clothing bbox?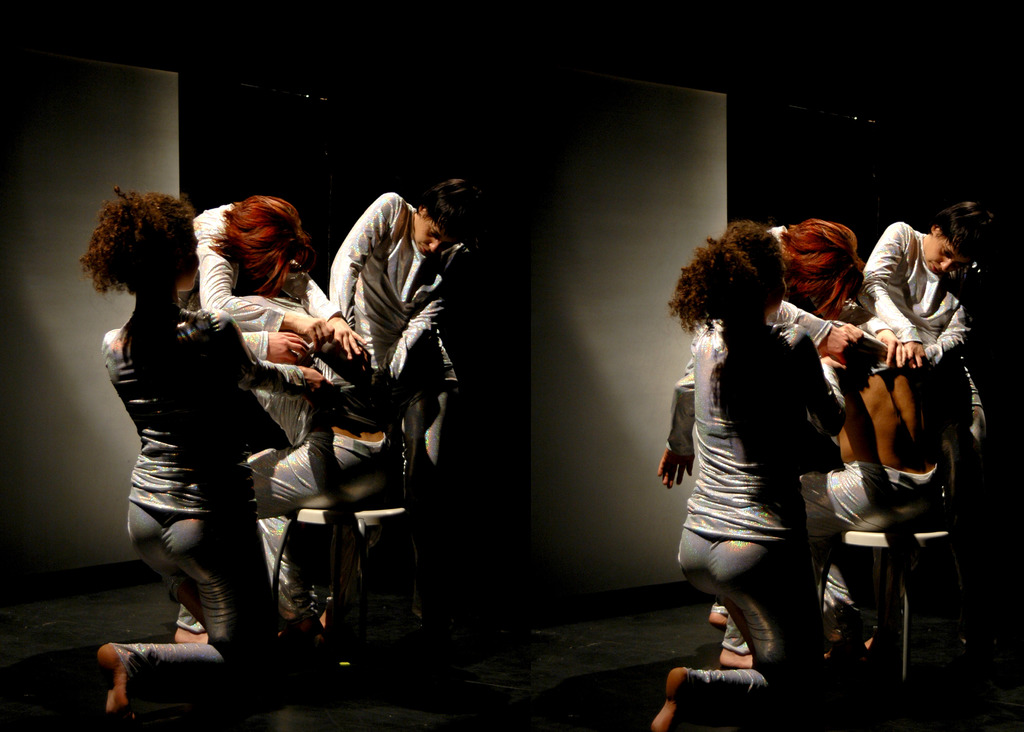
detection(856, 209, 996, 448)
